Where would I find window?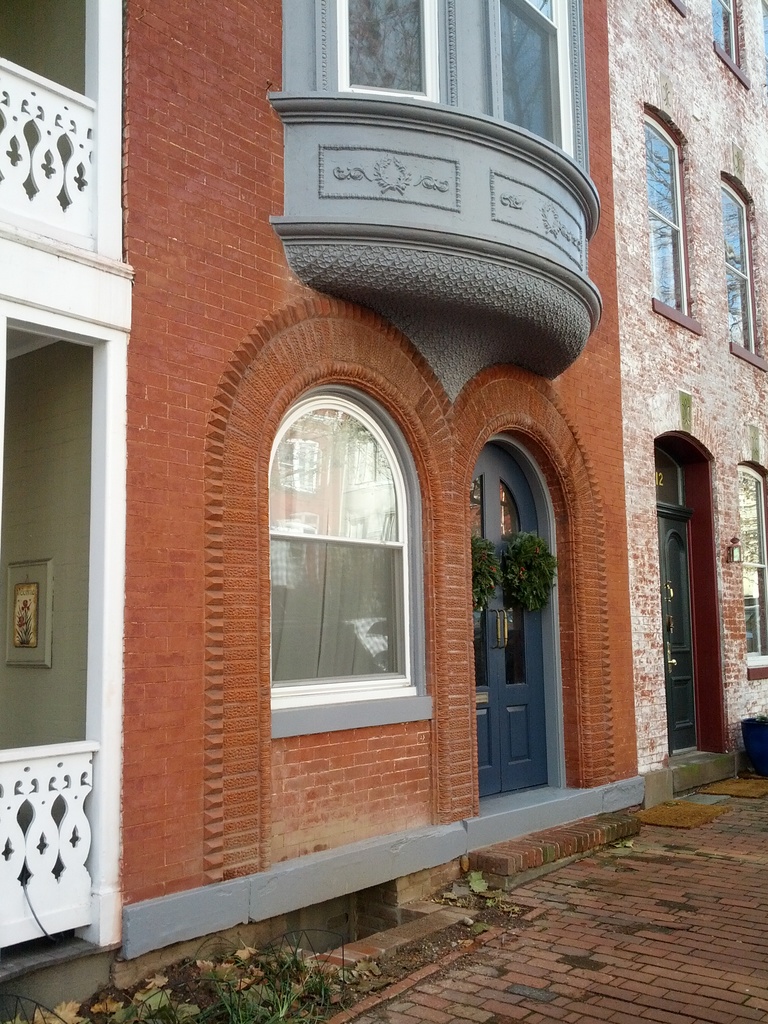
At [x1=337, y1=0, x2=436, y2=104].
